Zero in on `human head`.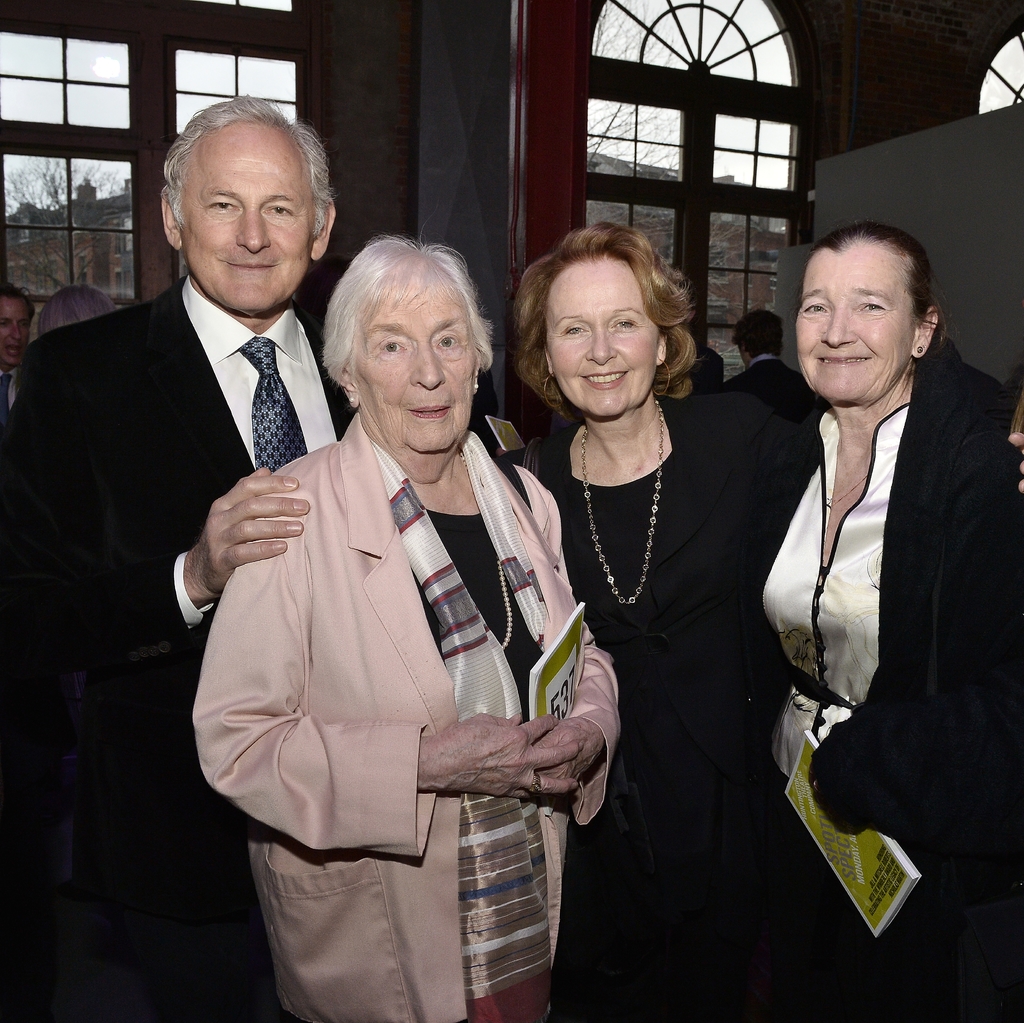
Zeroed in: <box>797,222,949,403</box>.
